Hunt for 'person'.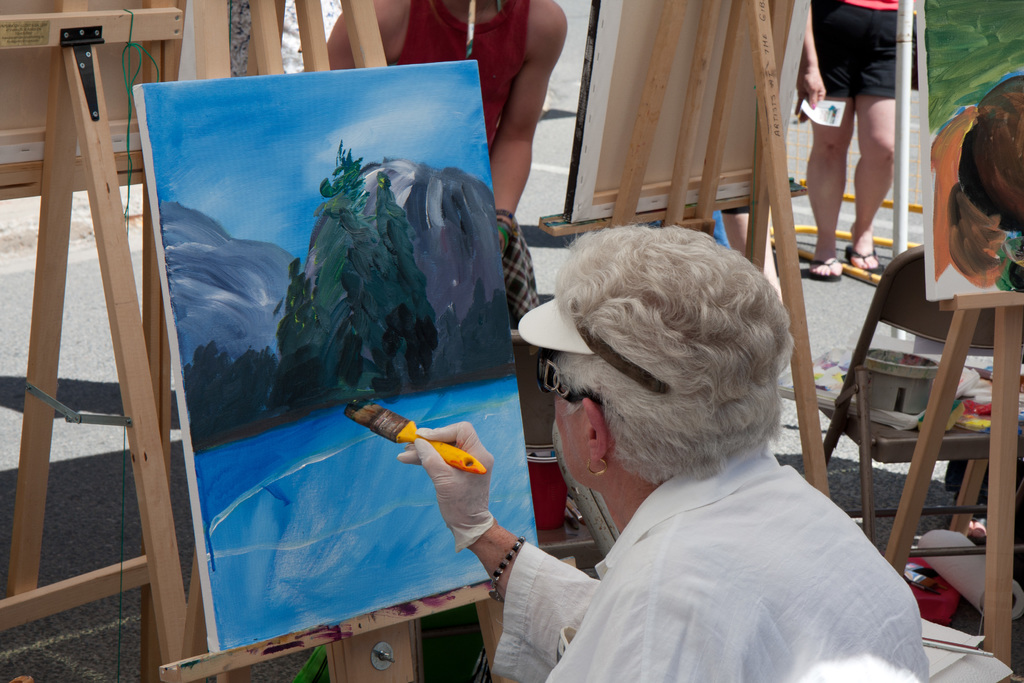
Hunted down at l=796, t=21, r=831, b=124.
